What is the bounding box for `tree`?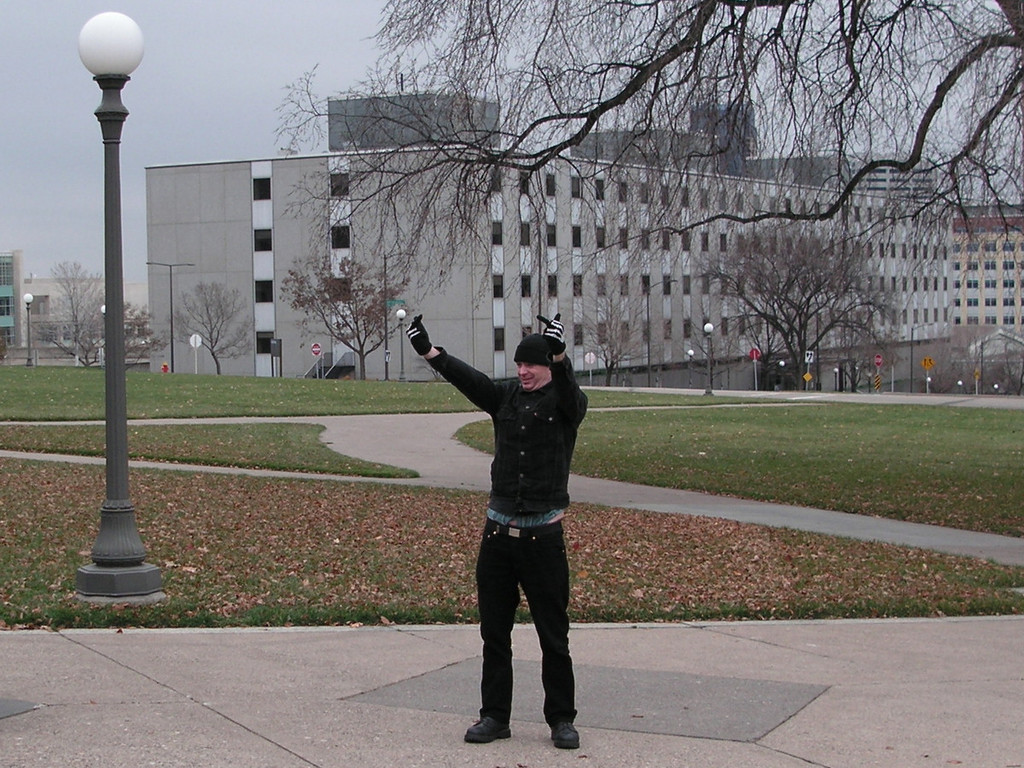
BBox(162, 278, 267, 381).
